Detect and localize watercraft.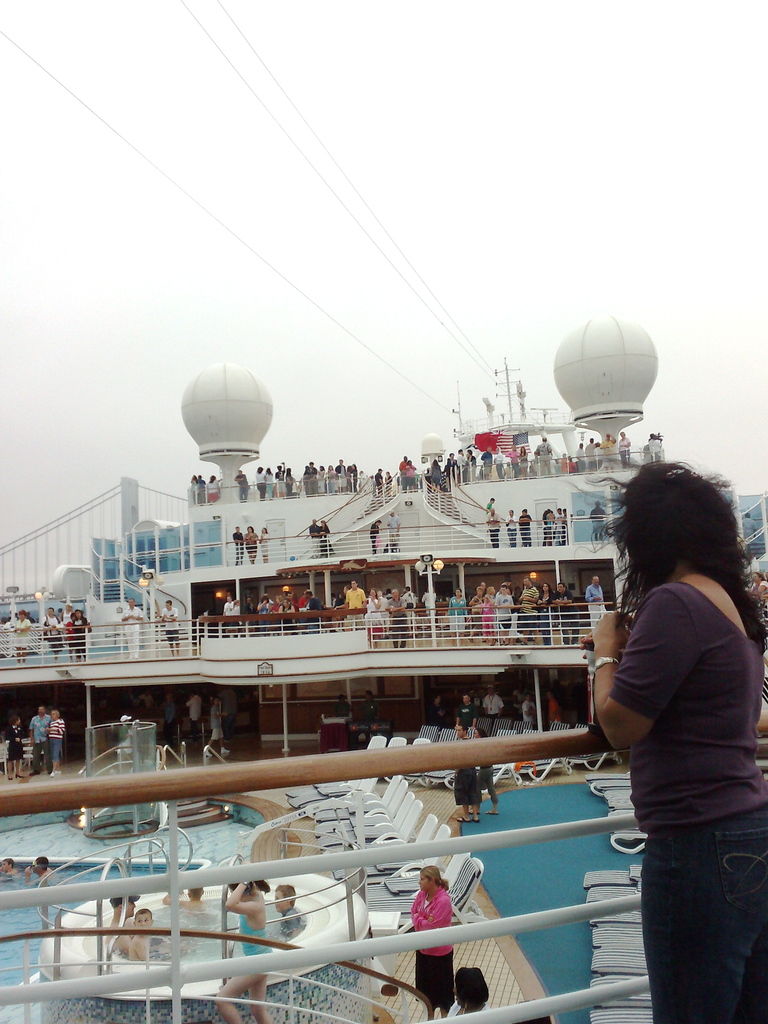
Localized at select_region(239, 915, 269, 958).
